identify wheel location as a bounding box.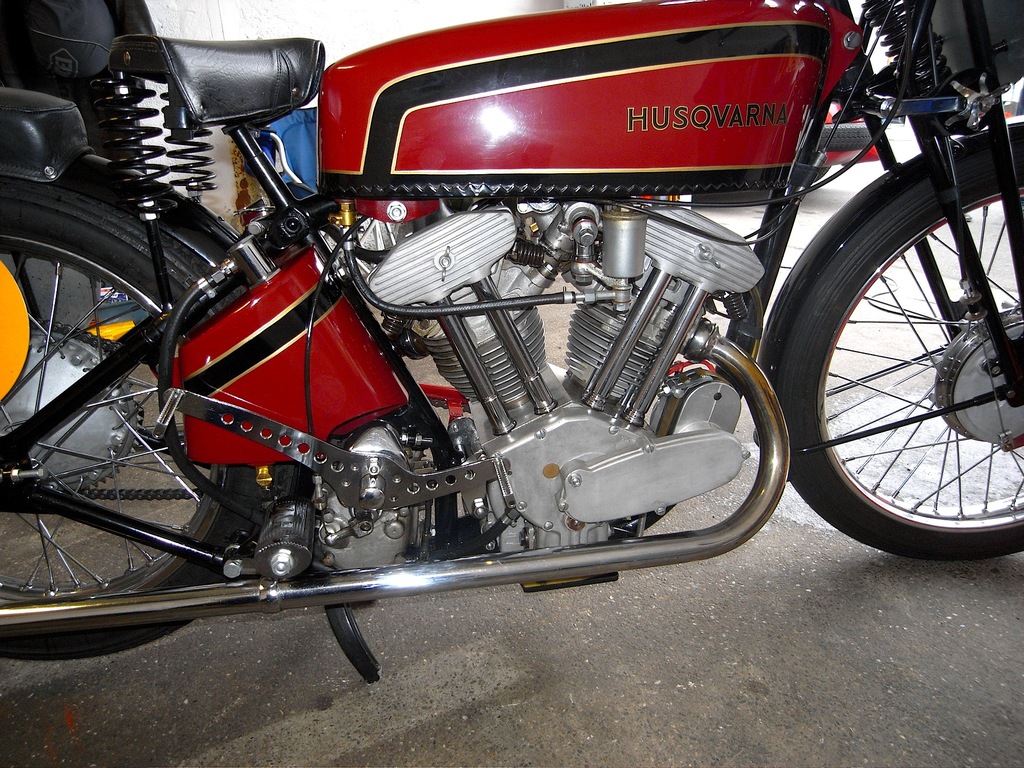
l=803, t=162, r=1007, b=554.
